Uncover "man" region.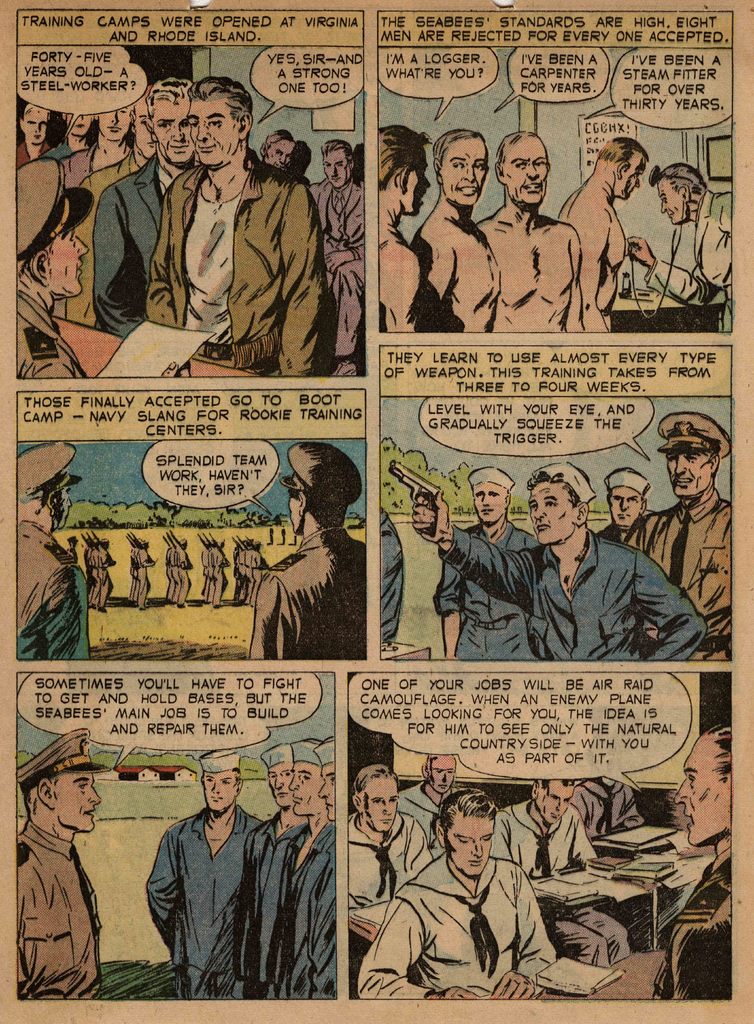
Uncovered: rect(376, 116, 430, 328).
